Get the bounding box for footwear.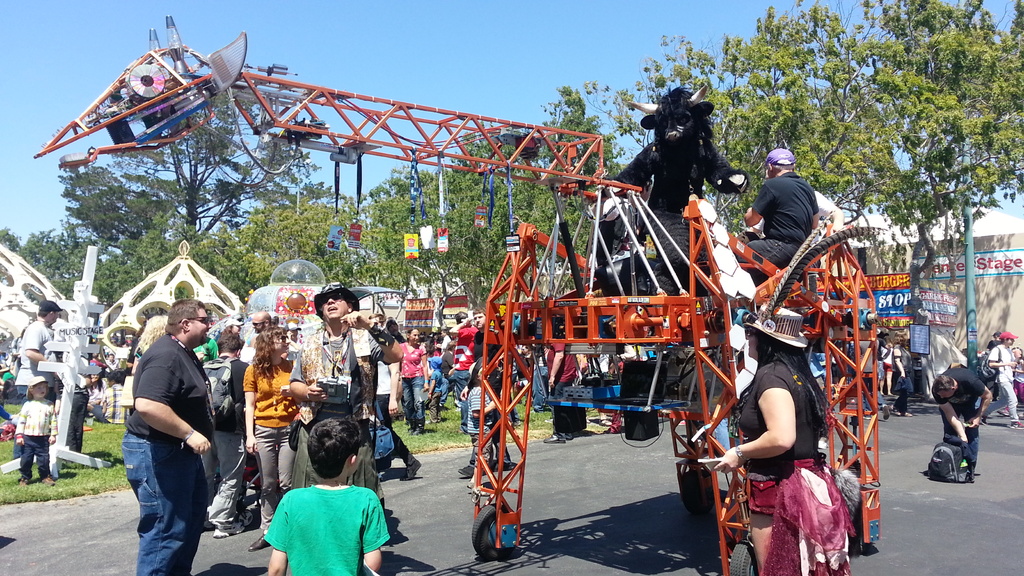
Rect(483, 458, 516, 474).
